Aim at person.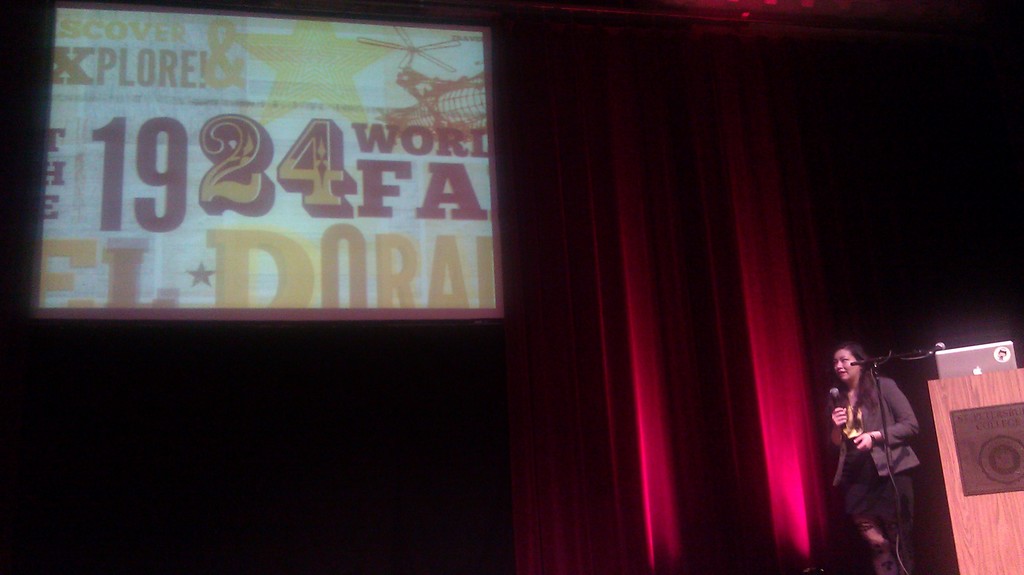
Aimed at locate(848, 328, 954, 546).
